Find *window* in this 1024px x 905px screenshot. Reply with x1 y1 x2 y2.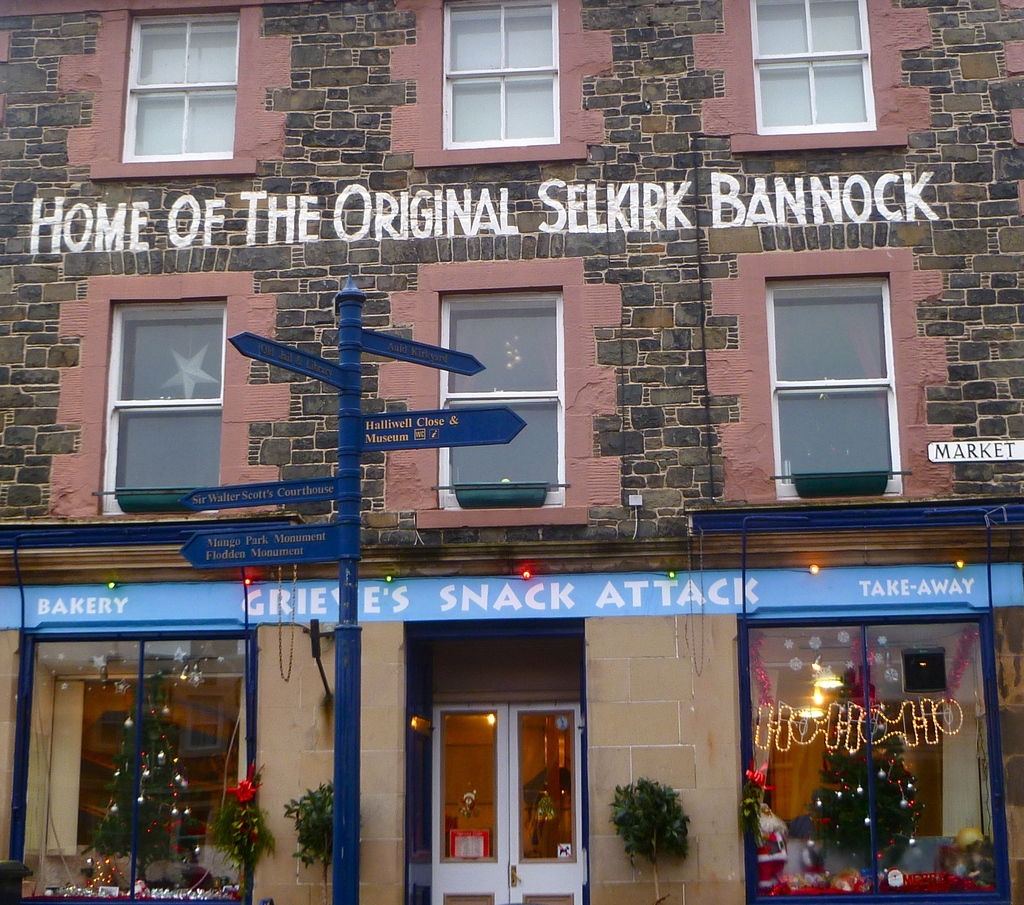
753 0 865 136.
